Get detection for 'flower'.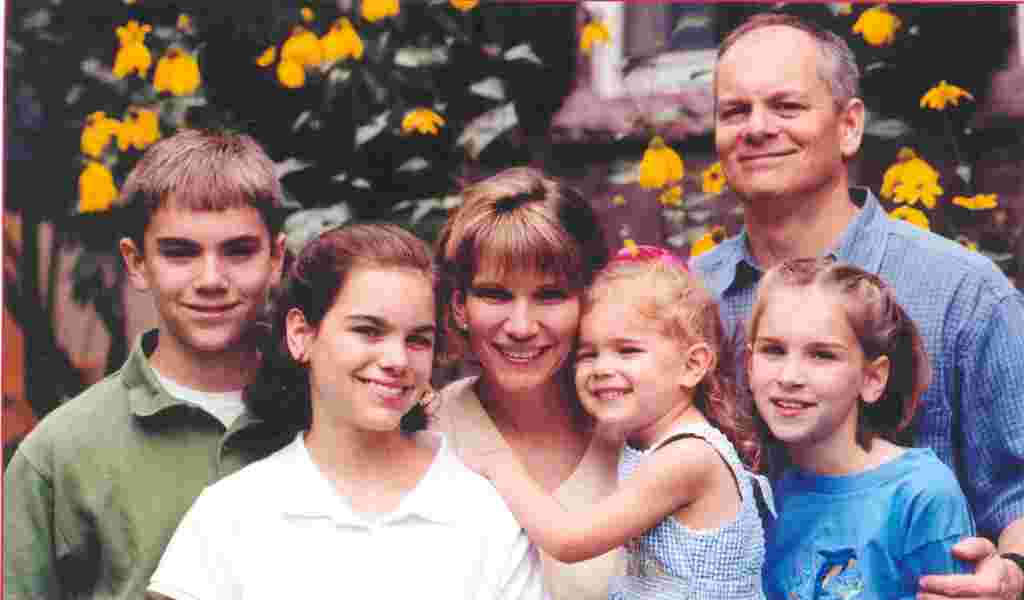
Detection: bbox(78, 106, 122, 153).
